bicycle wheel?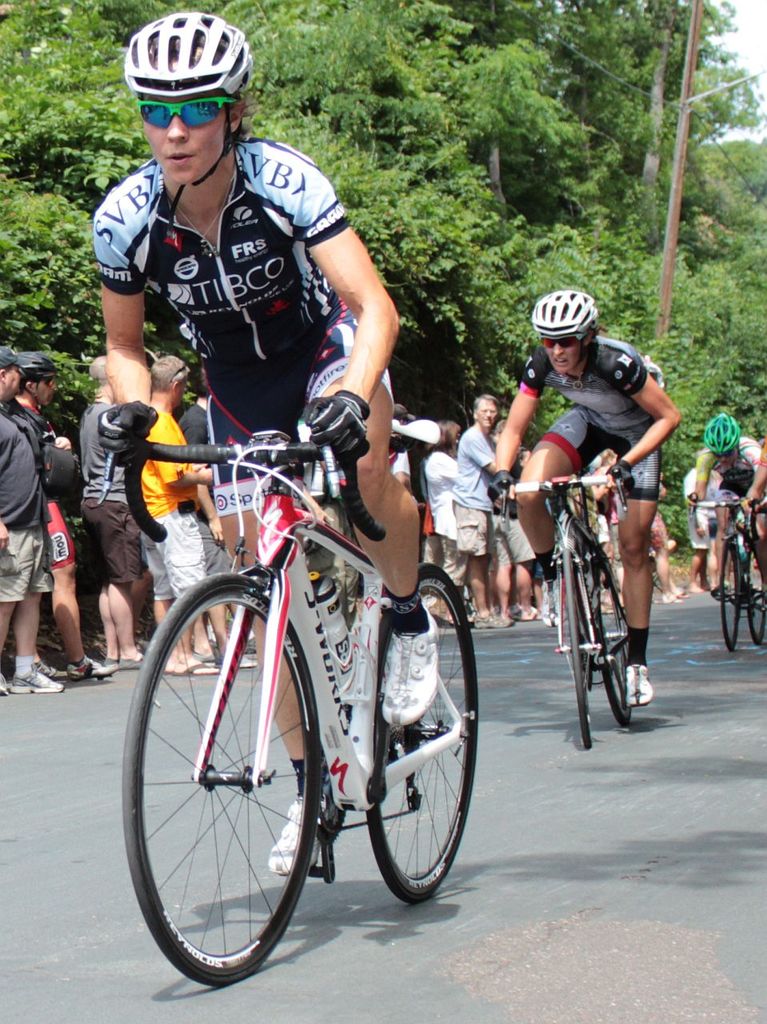
(738,539,763,647)
